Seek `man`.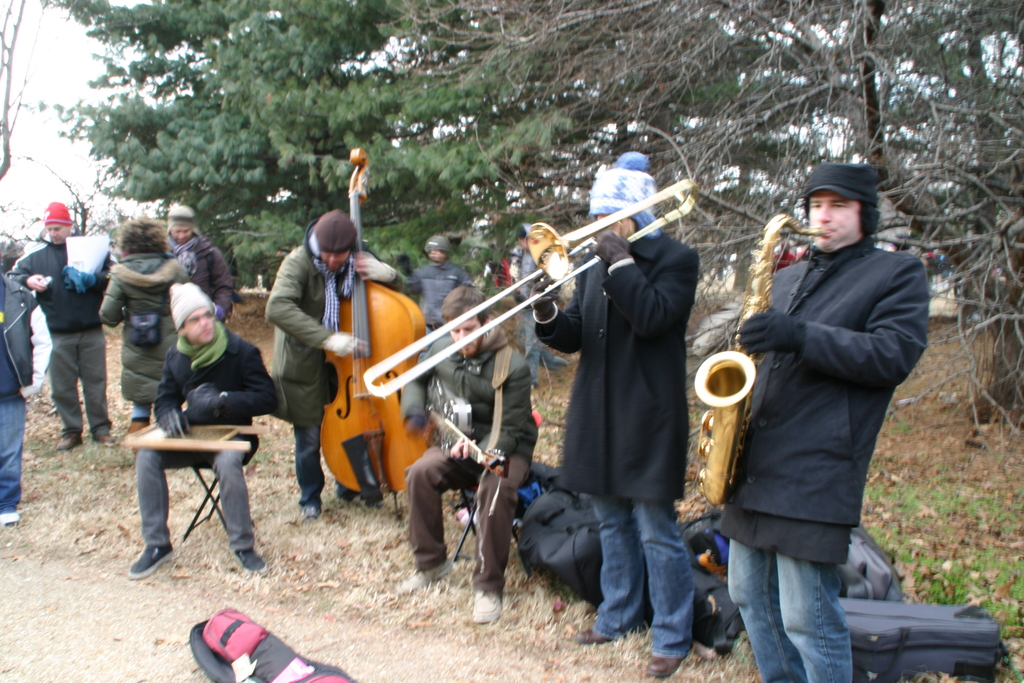
<region>14, 218, 116, 454</region>.
